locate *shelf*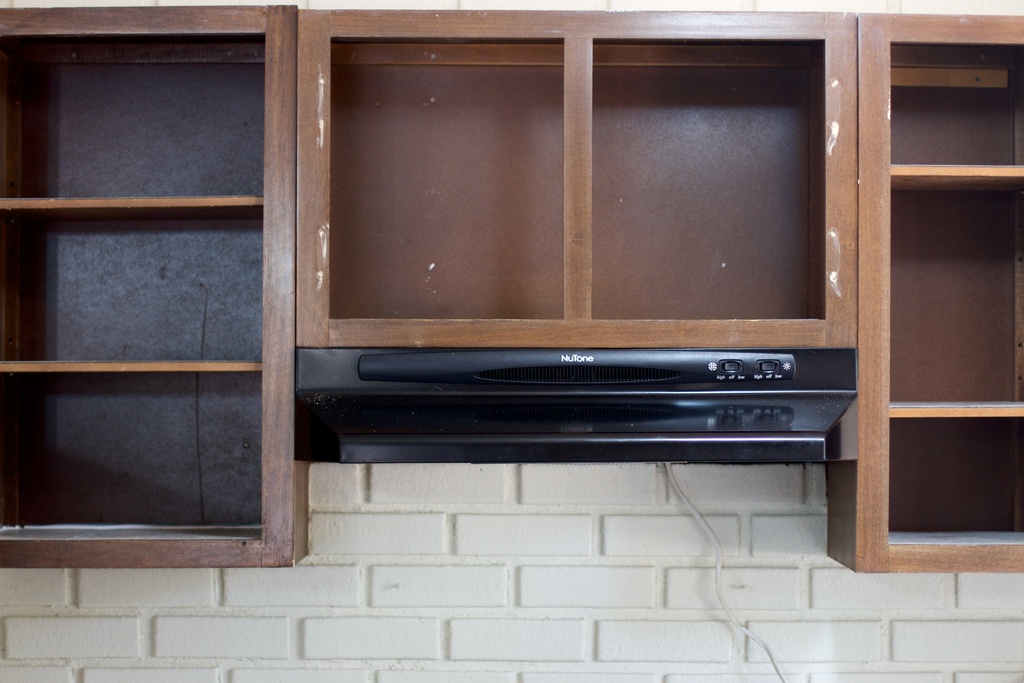
locate(834, 0, 1023, 191)
